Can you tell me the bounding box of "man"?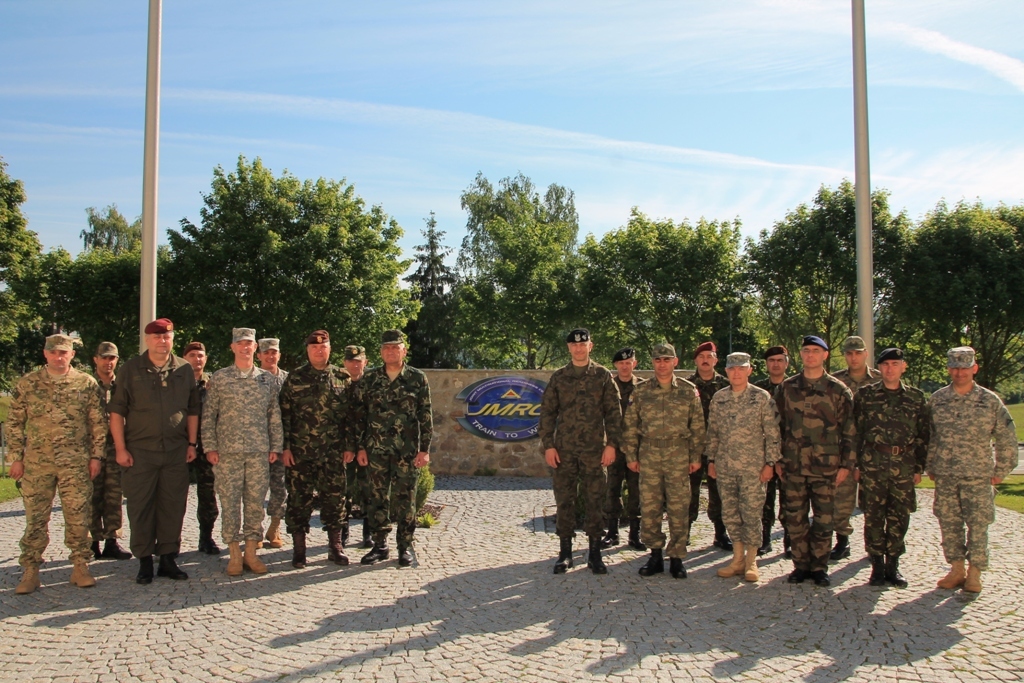
box(350, 327, 431, 564).
